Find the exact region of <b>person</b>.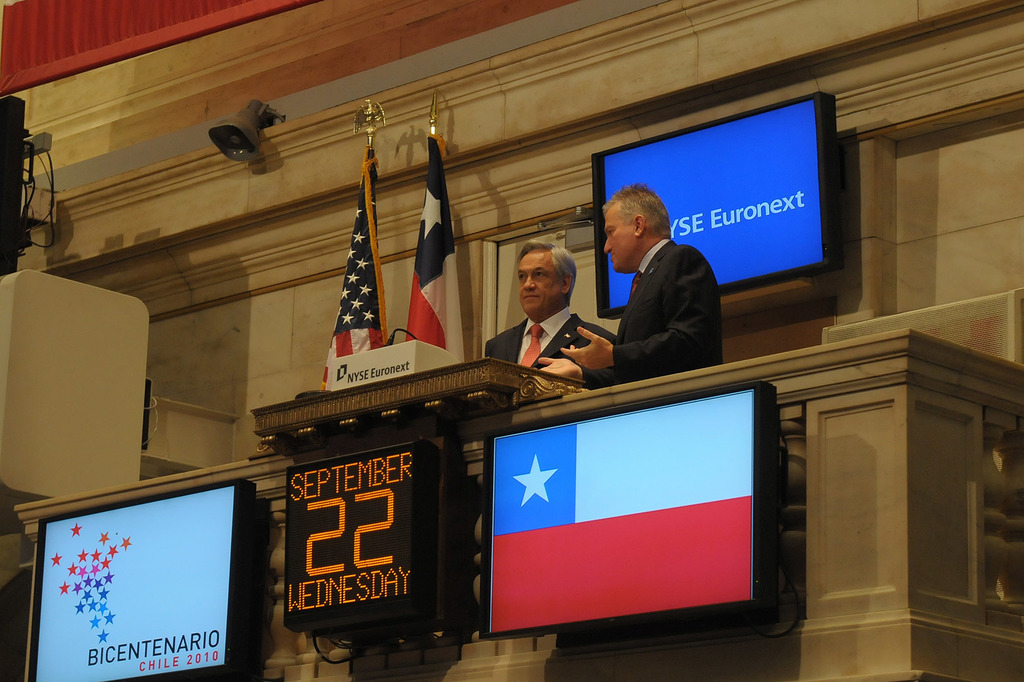
Exact region: [x1=522, y1=184, x2=732, y2=375].
